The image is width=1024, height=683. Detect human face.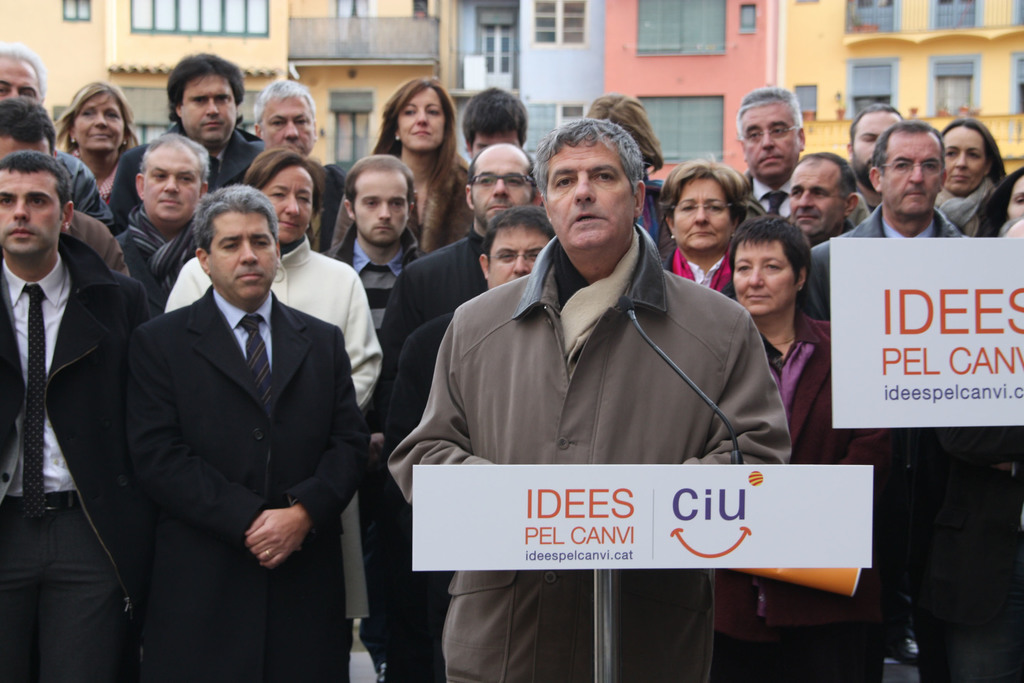
Detection: locate(941, 127, 984, 194).
